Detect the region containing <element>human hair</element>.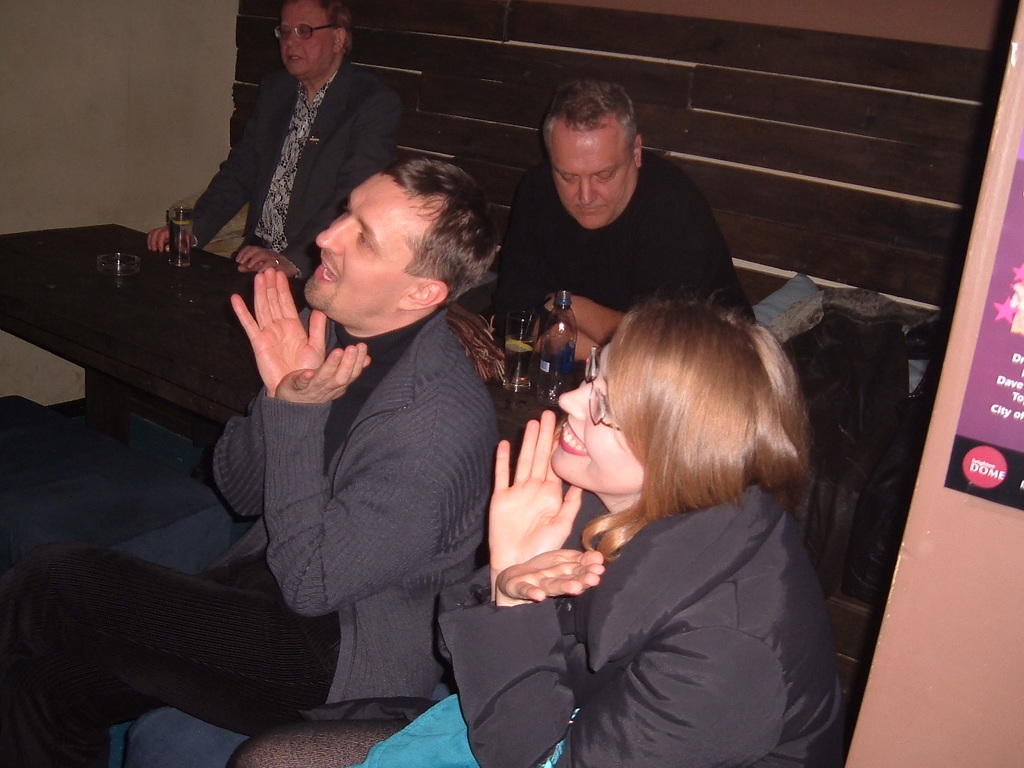
box(570, 282, 809, 544).
